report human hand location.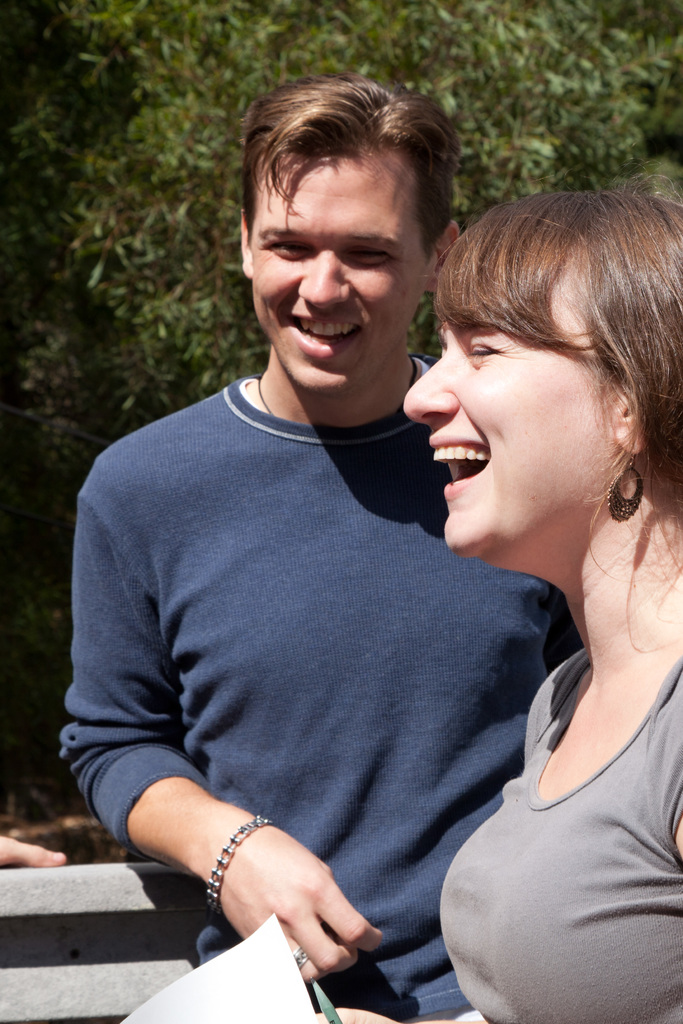
Report: <box>211,812,376,983</box>.
